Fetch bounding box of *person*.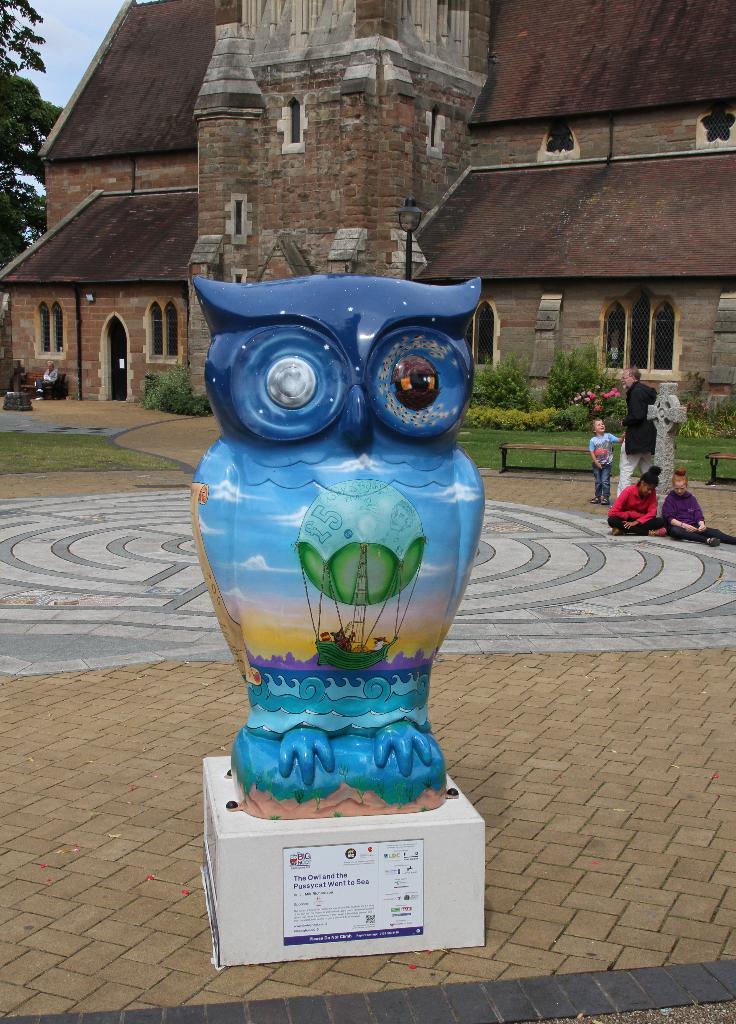
Bbox: [600,460,663,535].
